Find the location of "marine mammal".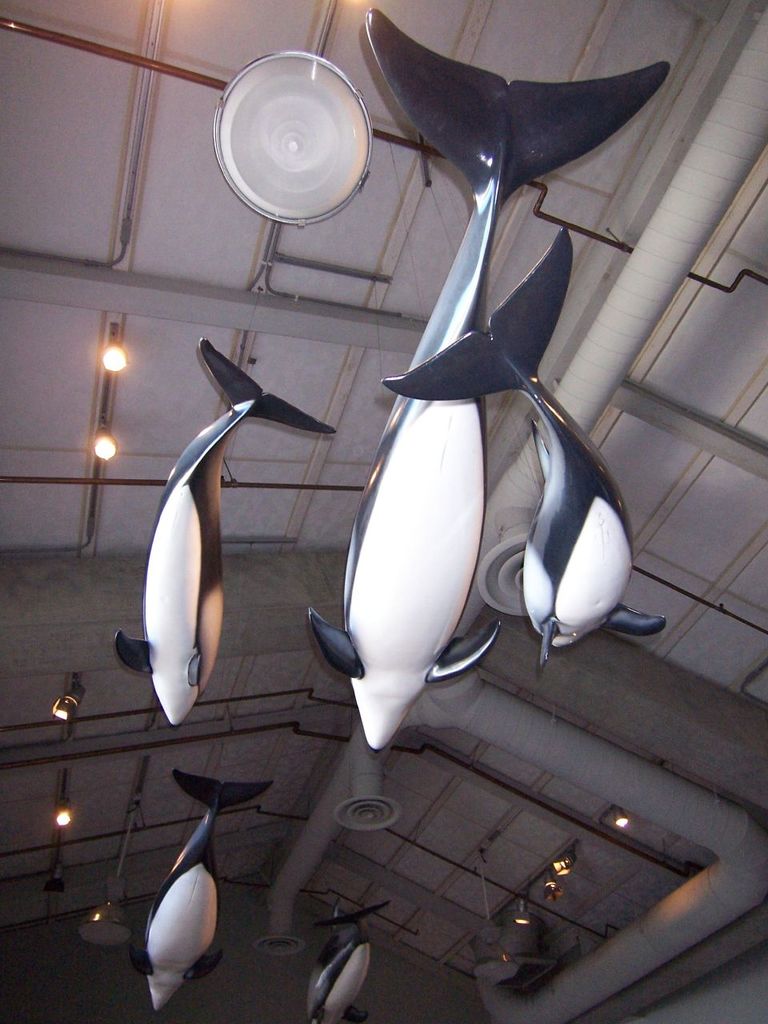
Location: [308, 2, 676, 752].
